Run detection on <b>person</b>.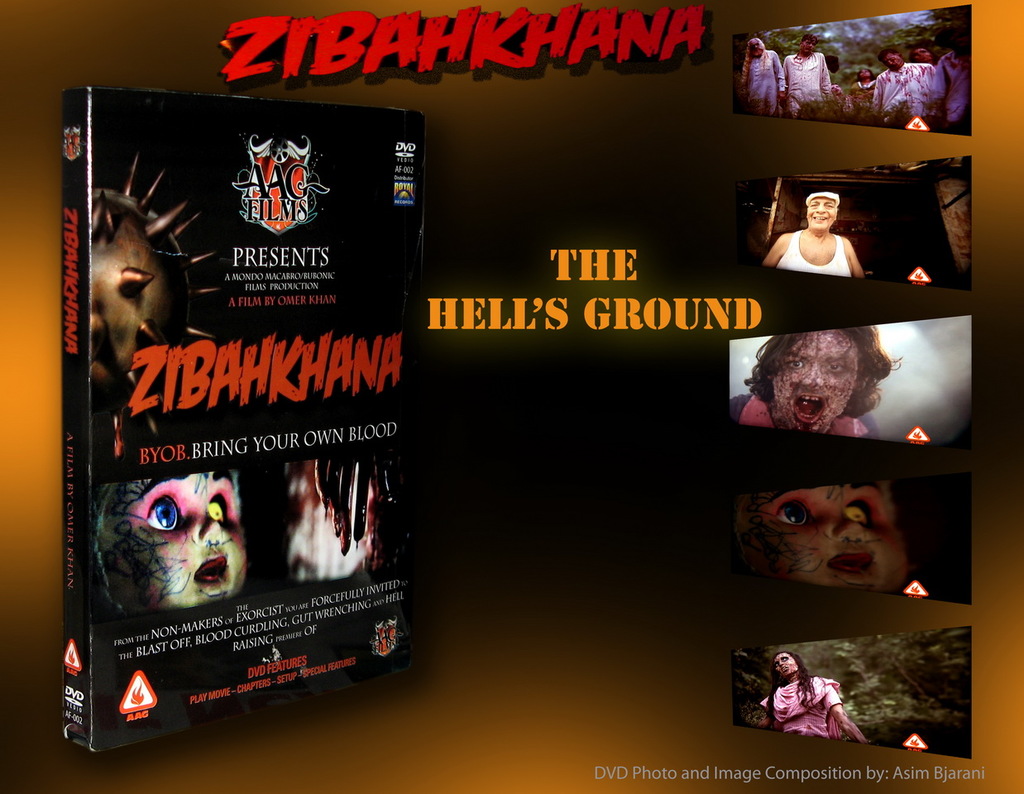
Result: bbox=[738, 38, 784, 121].
